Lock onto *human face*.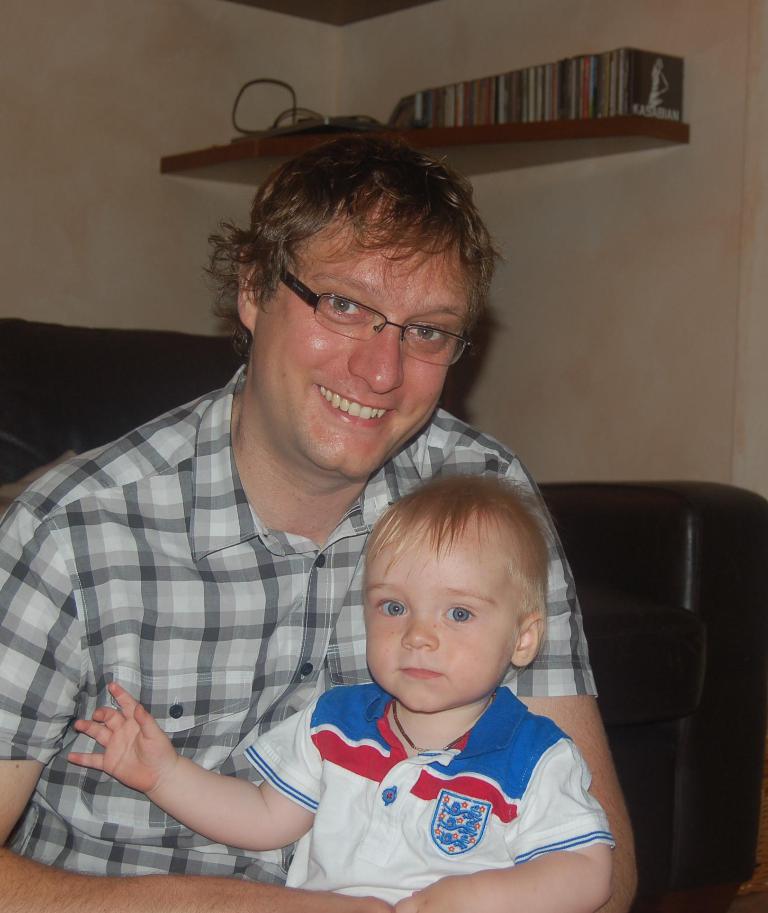
Locked: left=359, top=518, right=521, bottom=710.
